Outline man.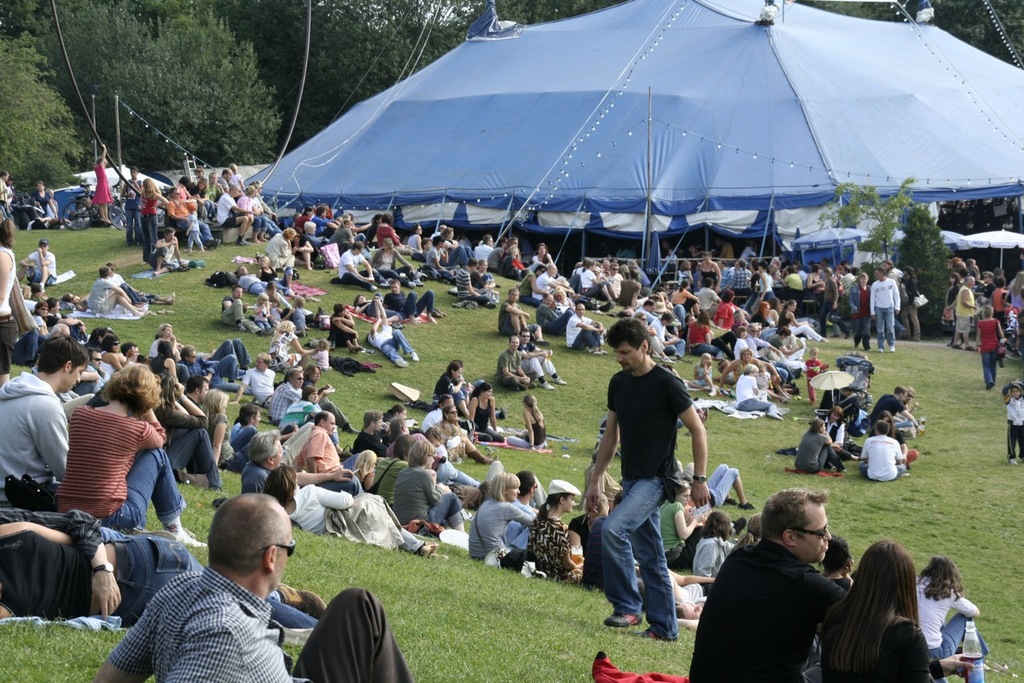
Outline: (686, 313, 736, 359).
